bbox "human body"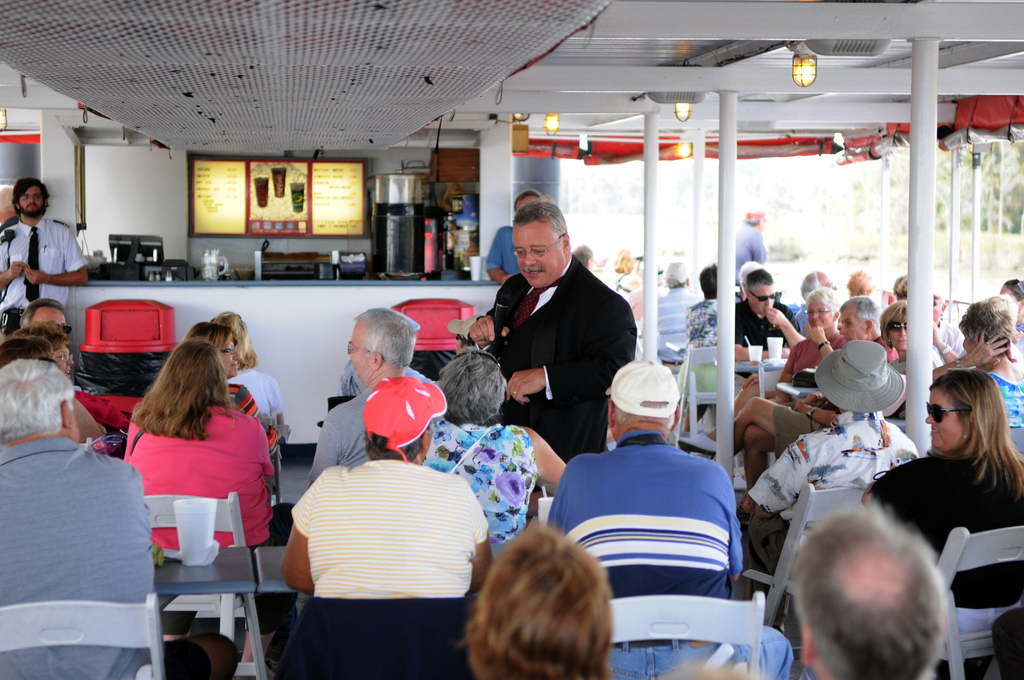
{"x1": 336, "y1": 362, "x2": 438, "y2": 393}
